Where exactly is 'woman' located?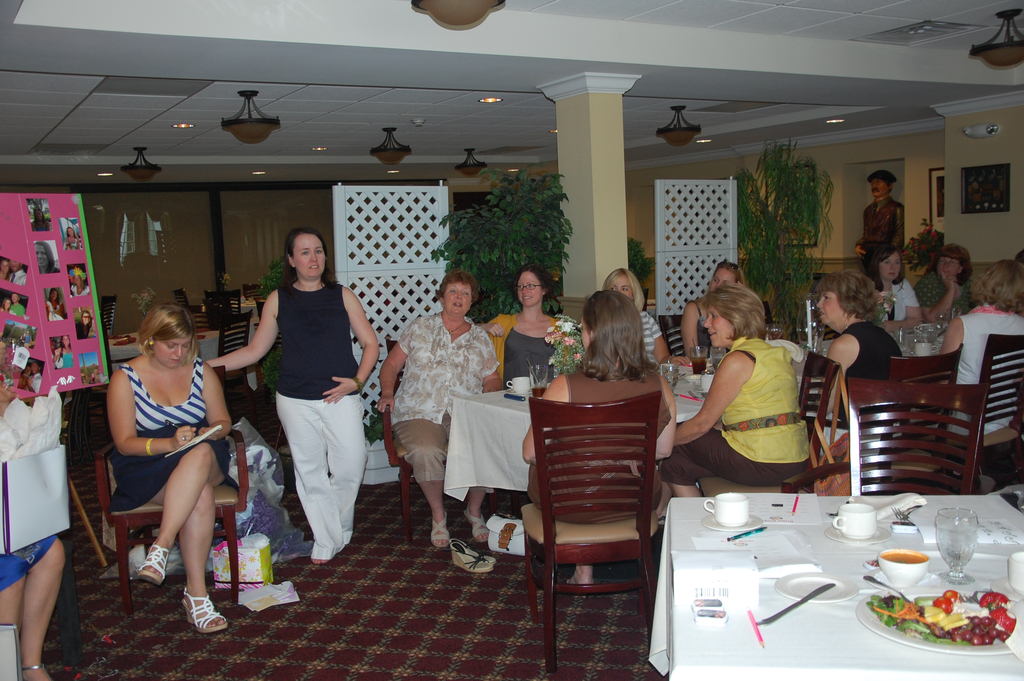
Its bounding box is [left=604, top=262, right=675, bottom=364].
